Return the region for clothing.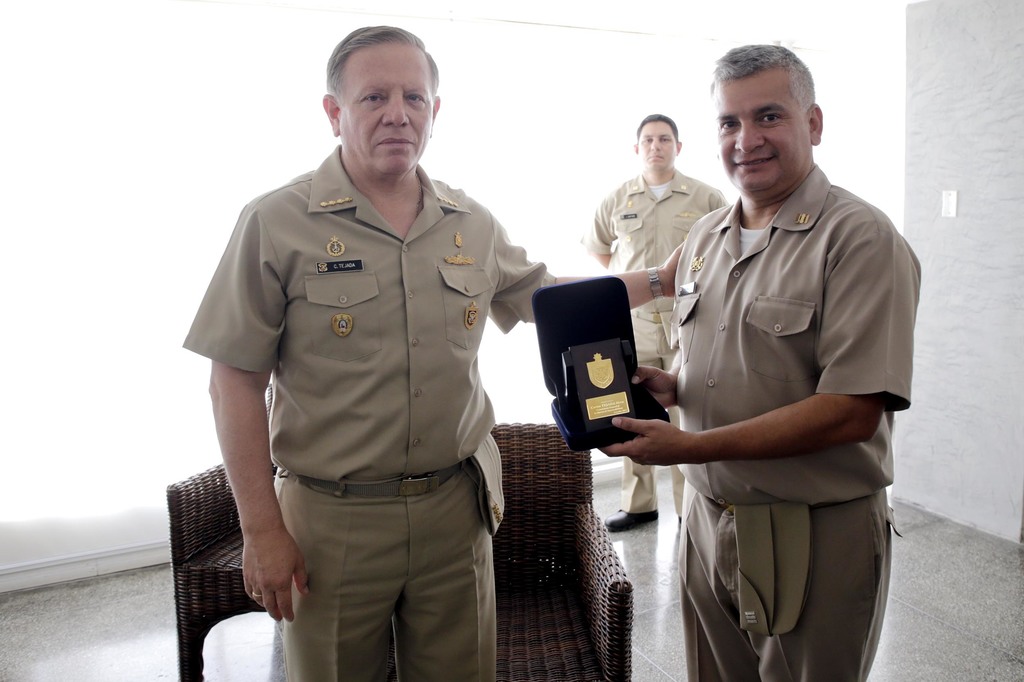
<box>666,166,908,676</box>.
